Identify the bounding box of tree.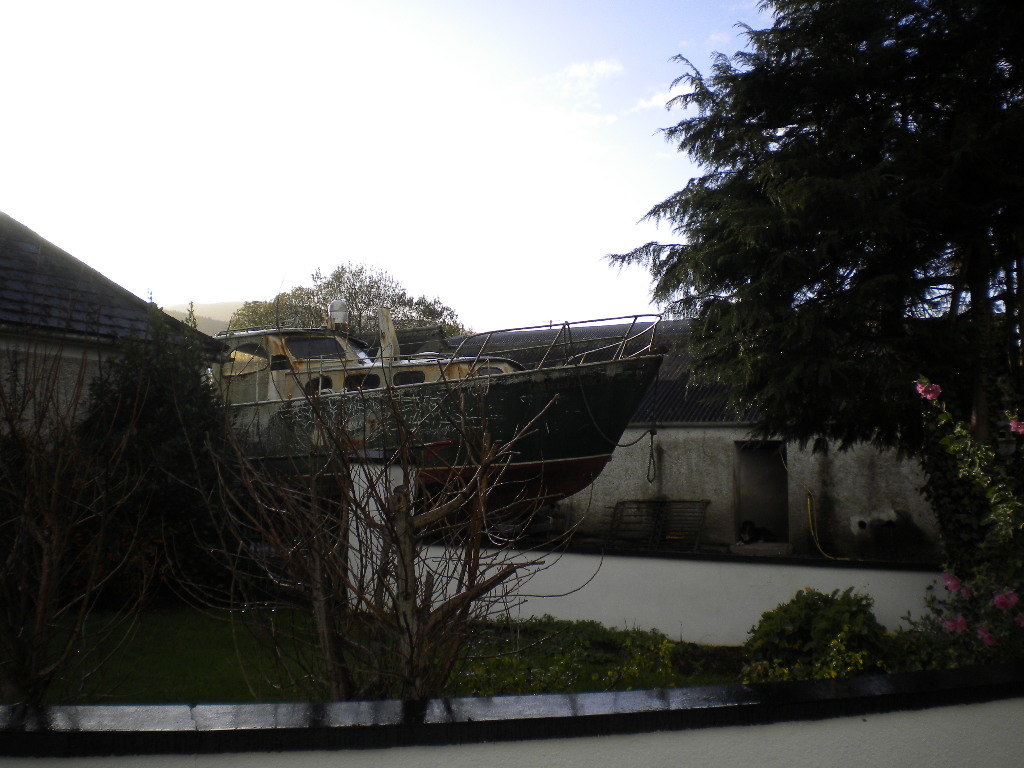
pyautogui.locateOnScreen(190, 289, 600, 726).
